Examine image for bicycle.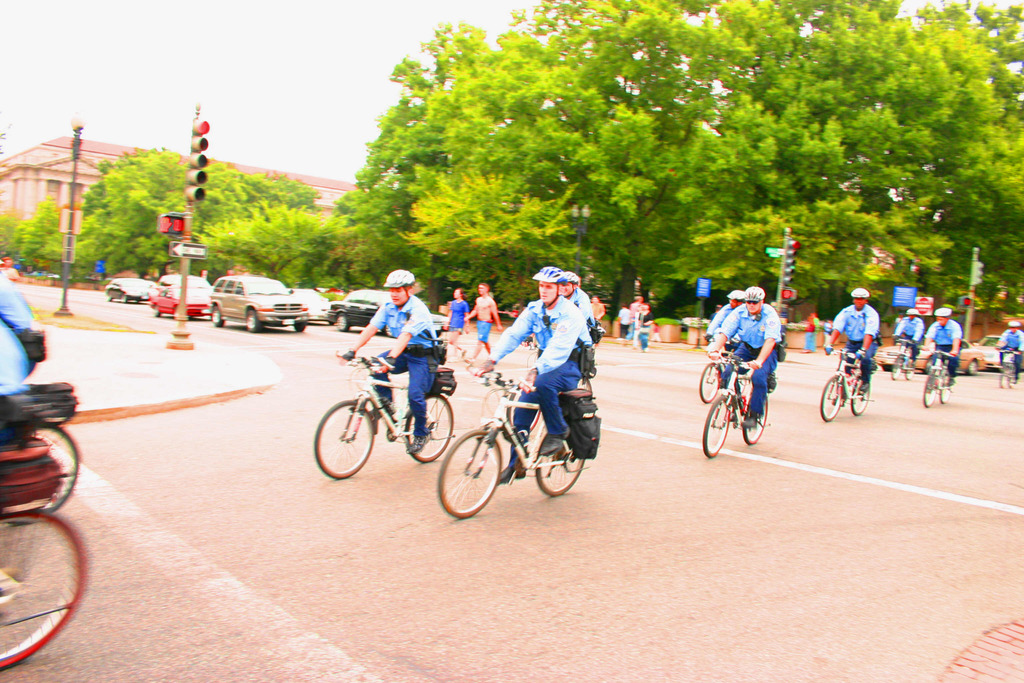
Examination result: 3:420:82:529.
